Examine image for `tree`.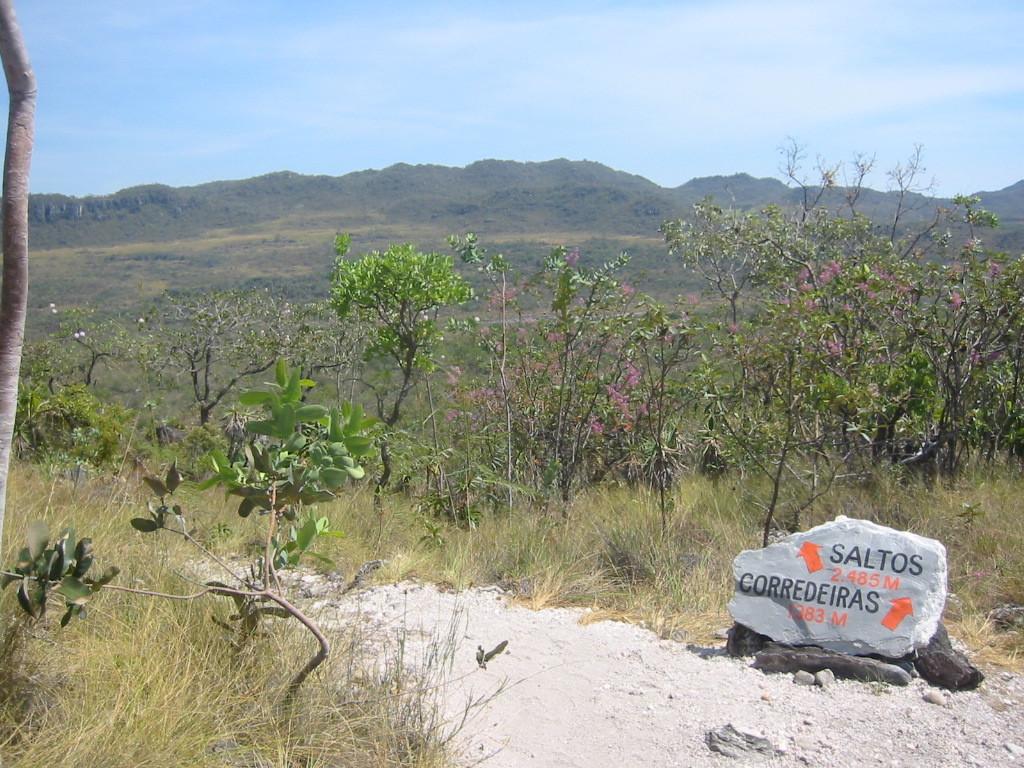
Examination result: rect(329, 206, 461, 445).
